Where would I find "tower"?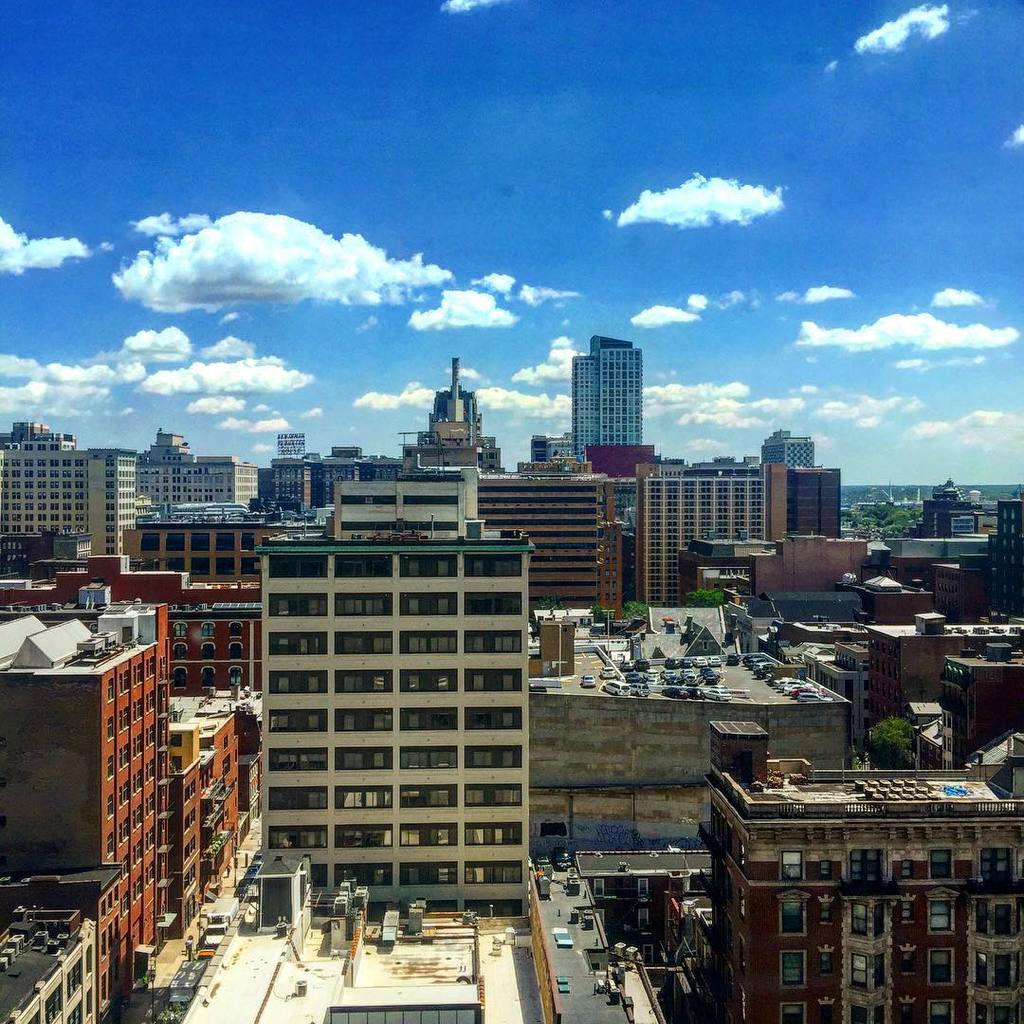
At {"left": 568, "top": 334, "right": 649, "bottom": 467}.
